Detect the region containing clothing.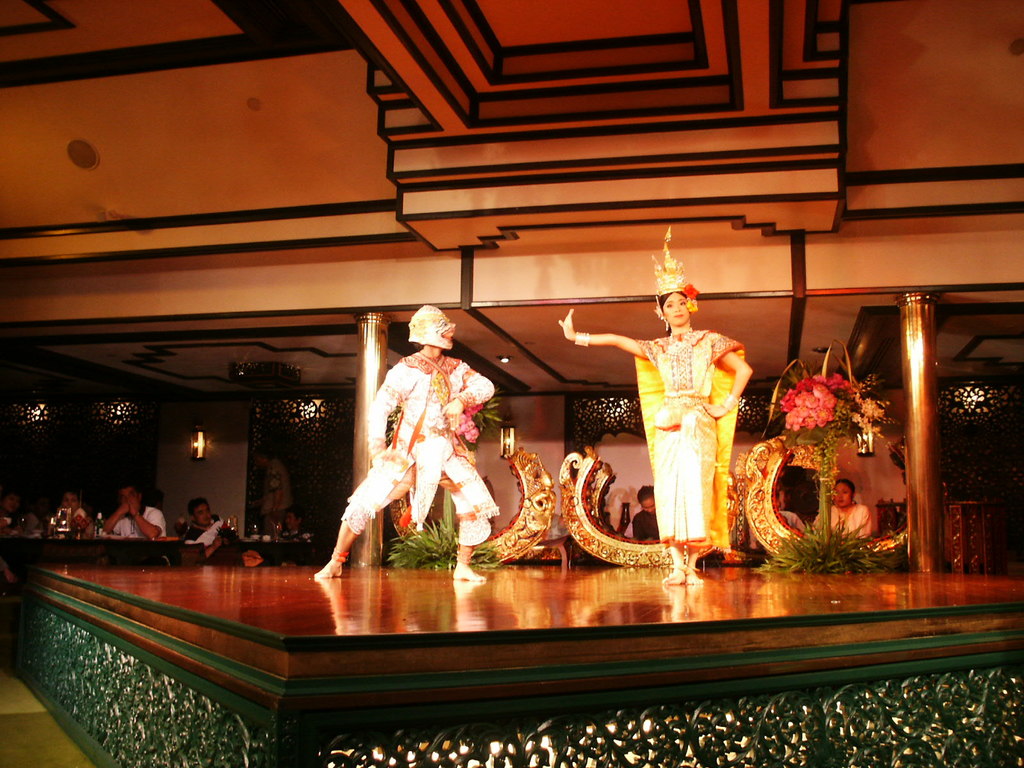
x1=778, y1=509, x2=806, y2=544.
